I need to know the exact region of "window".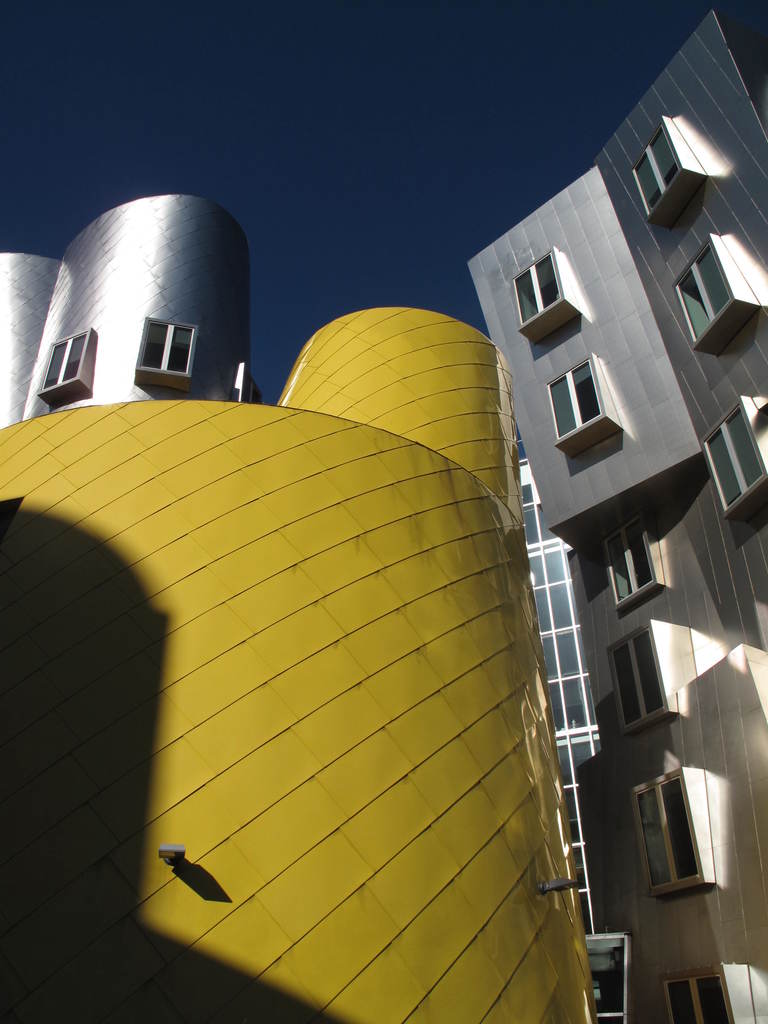
Region: select_region(694, 397, 765, 516).
